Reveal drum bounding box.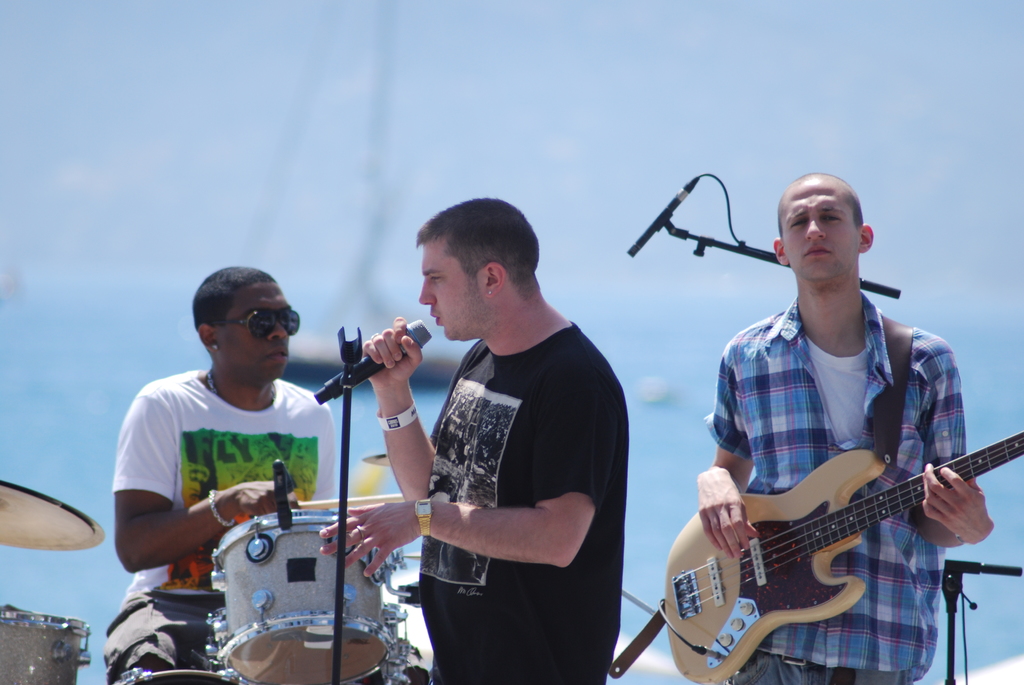
Revealed: Rect(210, 505, 409, 684).
